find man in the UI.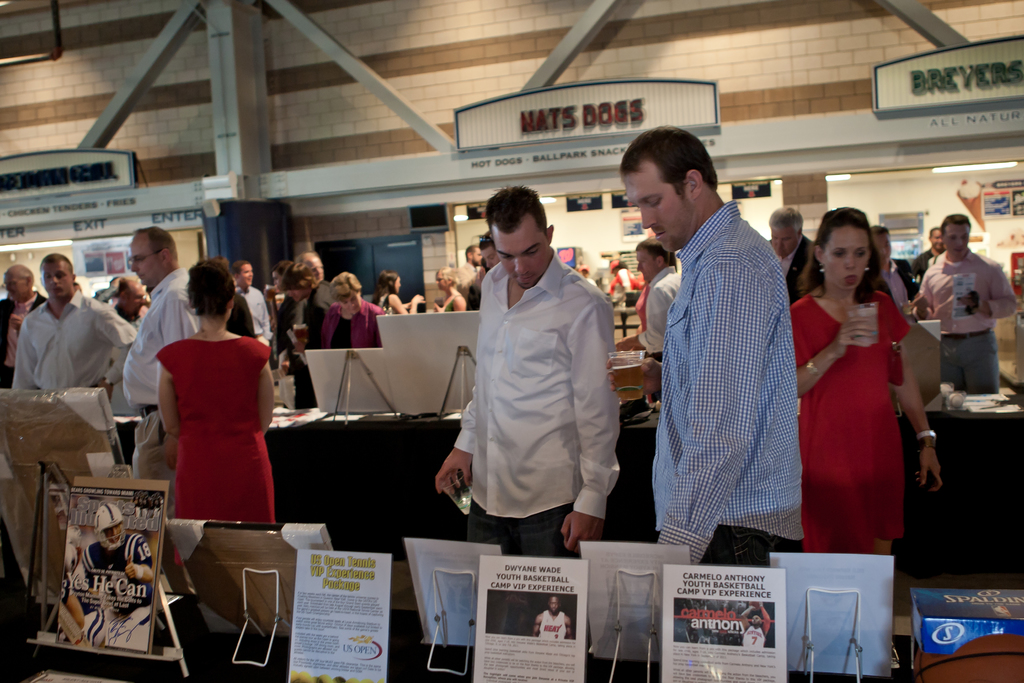
UI element at 0:270:51:393.
